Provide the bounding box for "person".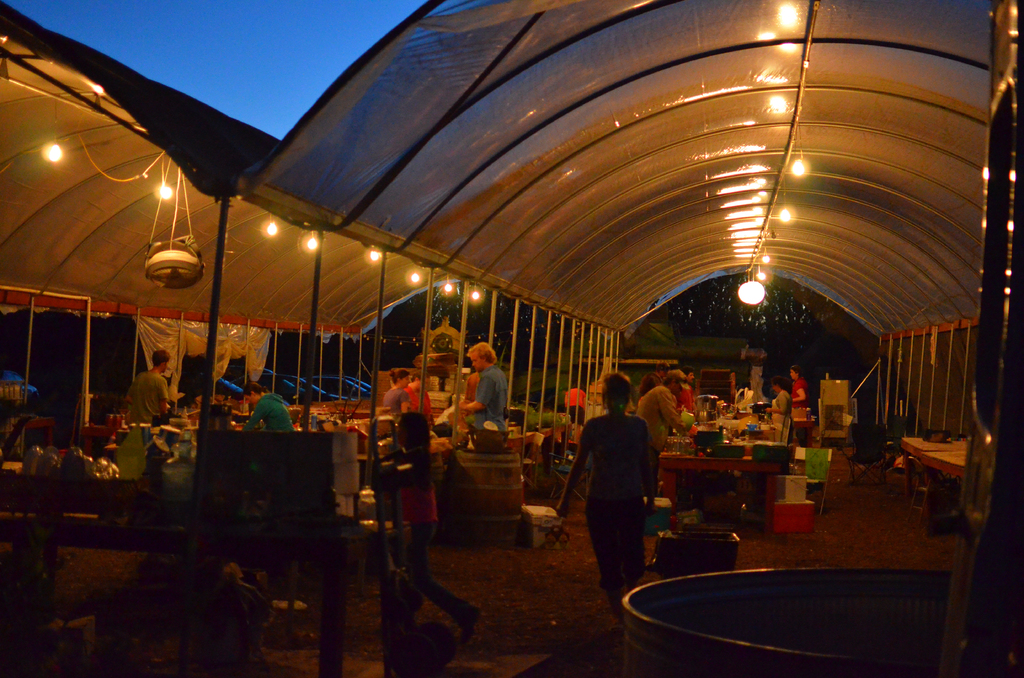
(125, 351, 168, 424).
